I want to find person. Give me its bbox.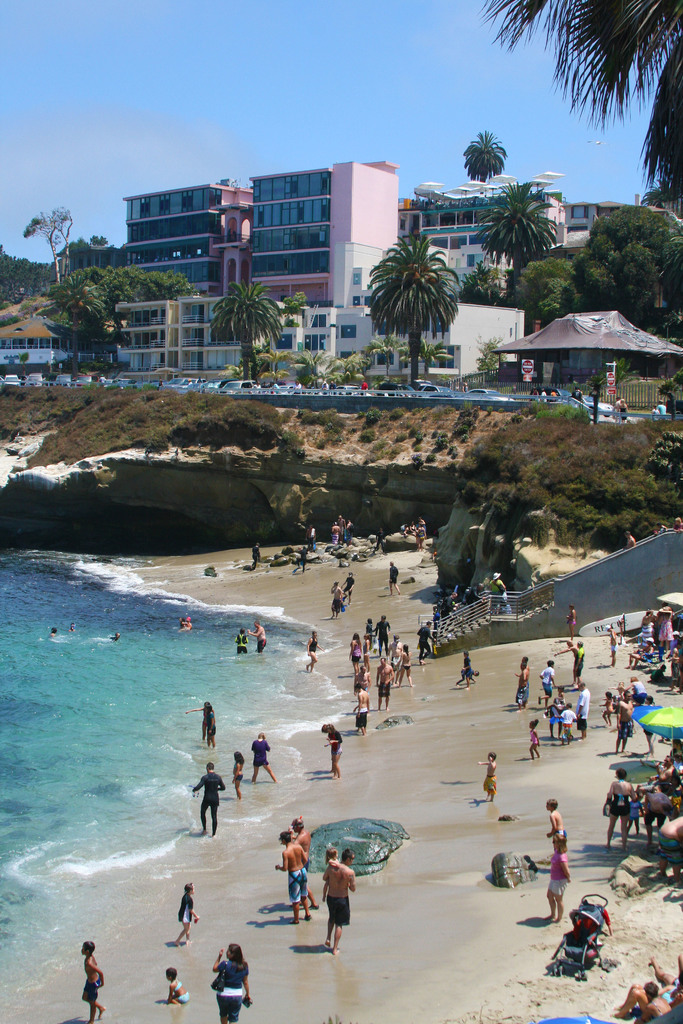
627,610,654,648.
